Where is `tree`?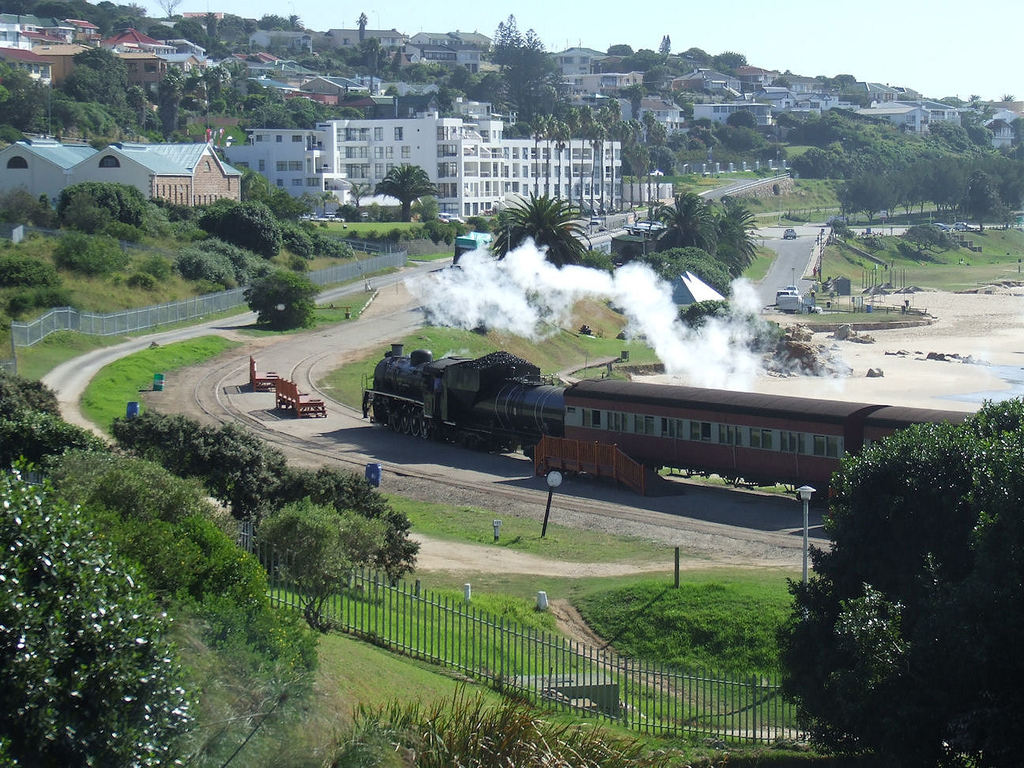
detection(916, 156, 932, 217).
